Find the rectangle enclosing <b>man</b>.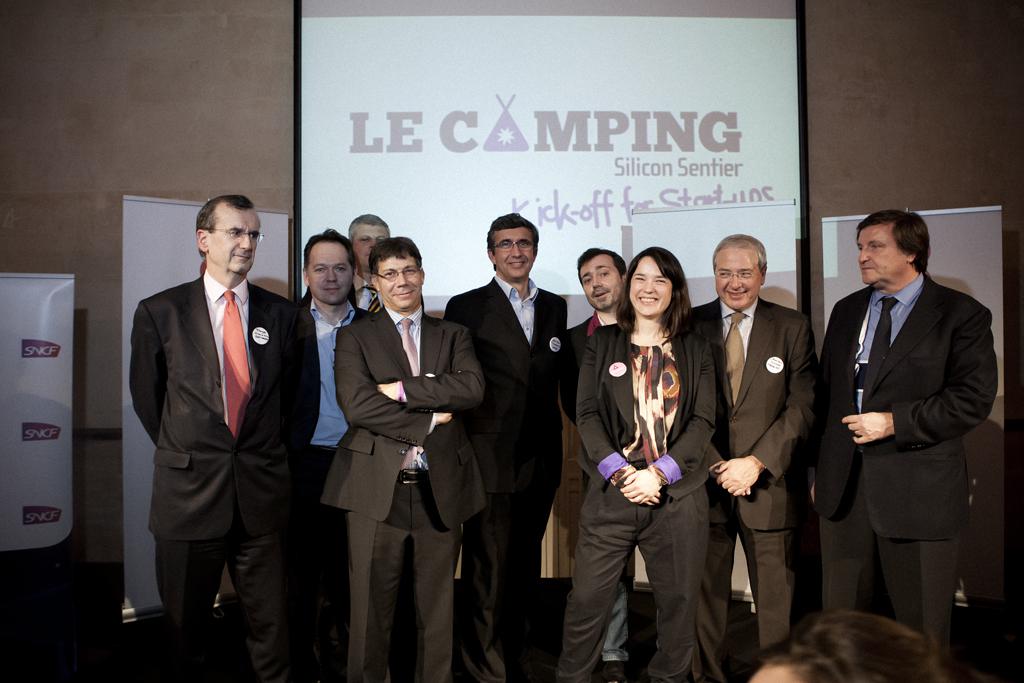
312/239/482/676.
